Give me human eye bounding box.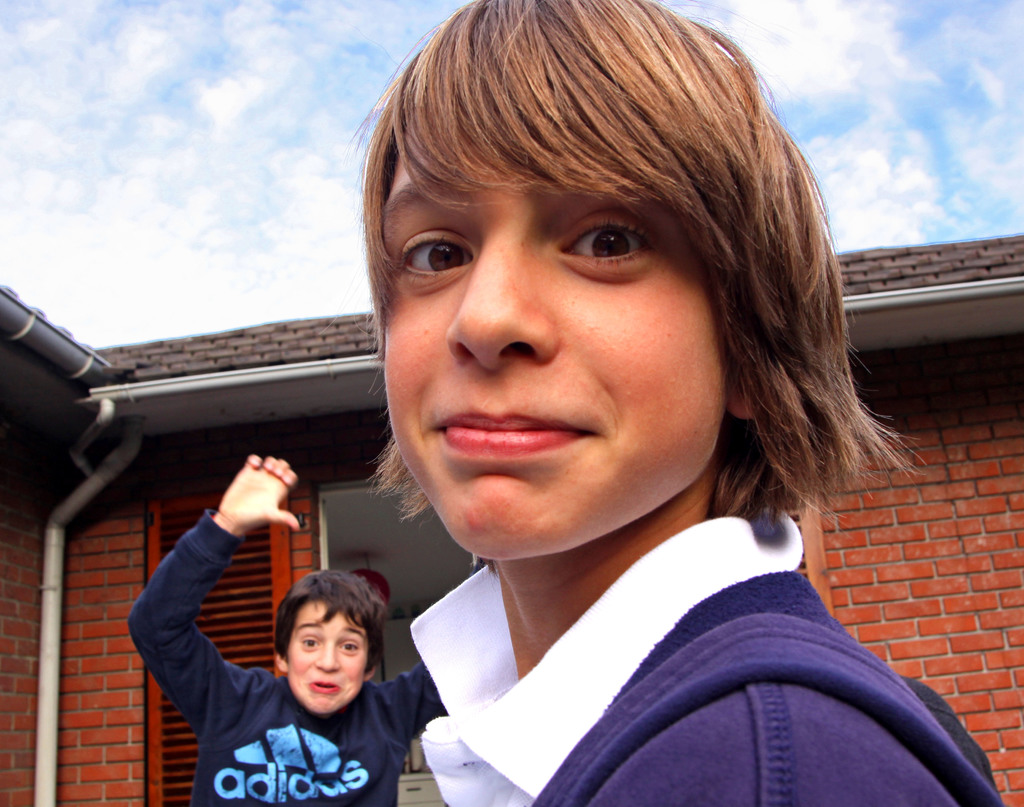
(399, 228, 479, 286).
